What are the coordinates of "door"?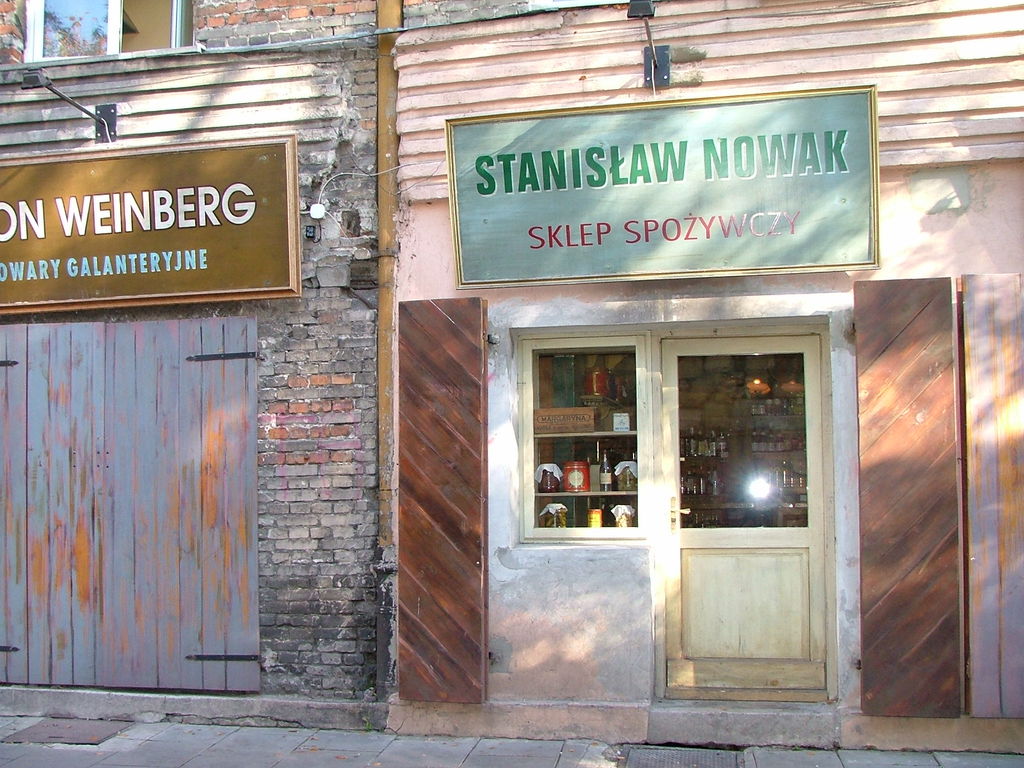
(x1=849, y1=273, x2=1023, y2=717).
